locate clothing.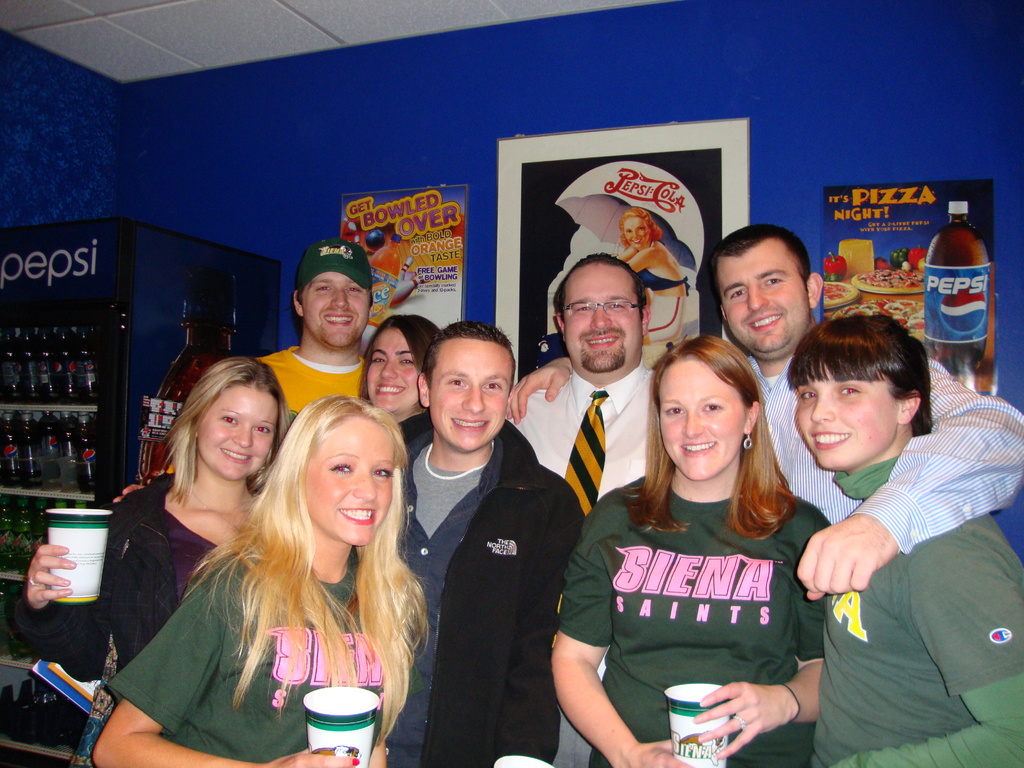
Bounding box: (115, 543, 404, 767).
